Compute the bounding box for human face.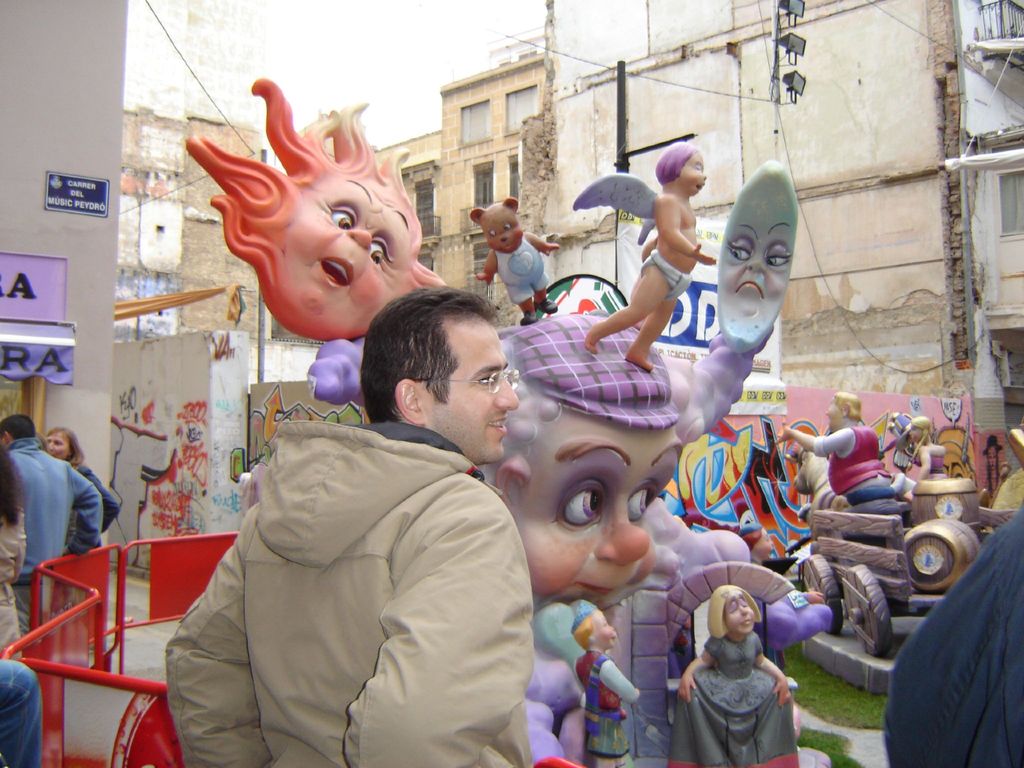
BBox(684, 147, 705, 192).
